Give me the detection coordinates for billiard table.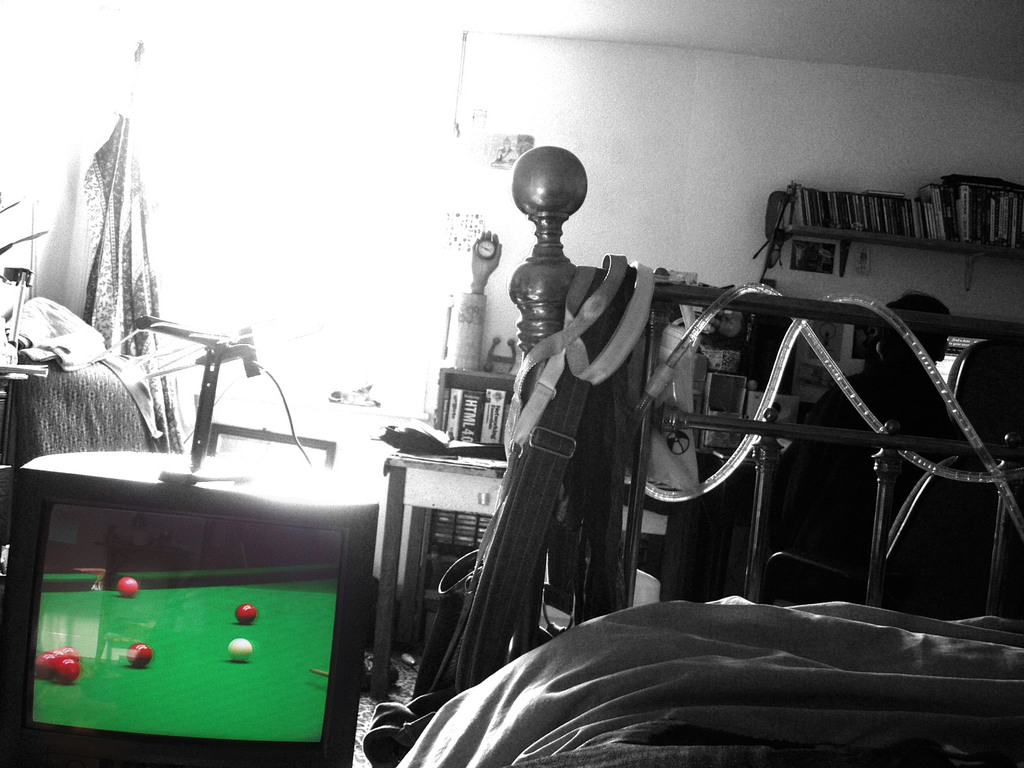
<bbox>33, 563, 340, 744</bbox>.
